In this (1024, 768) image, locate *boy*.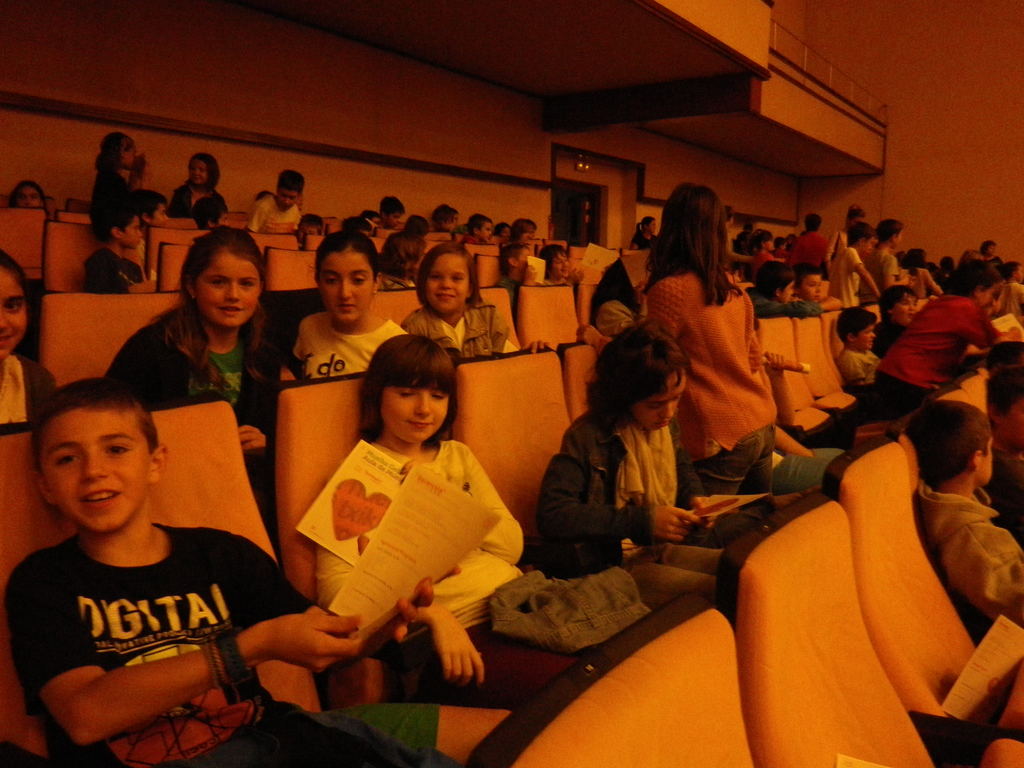
Bounding box: 747:257:825:321.
